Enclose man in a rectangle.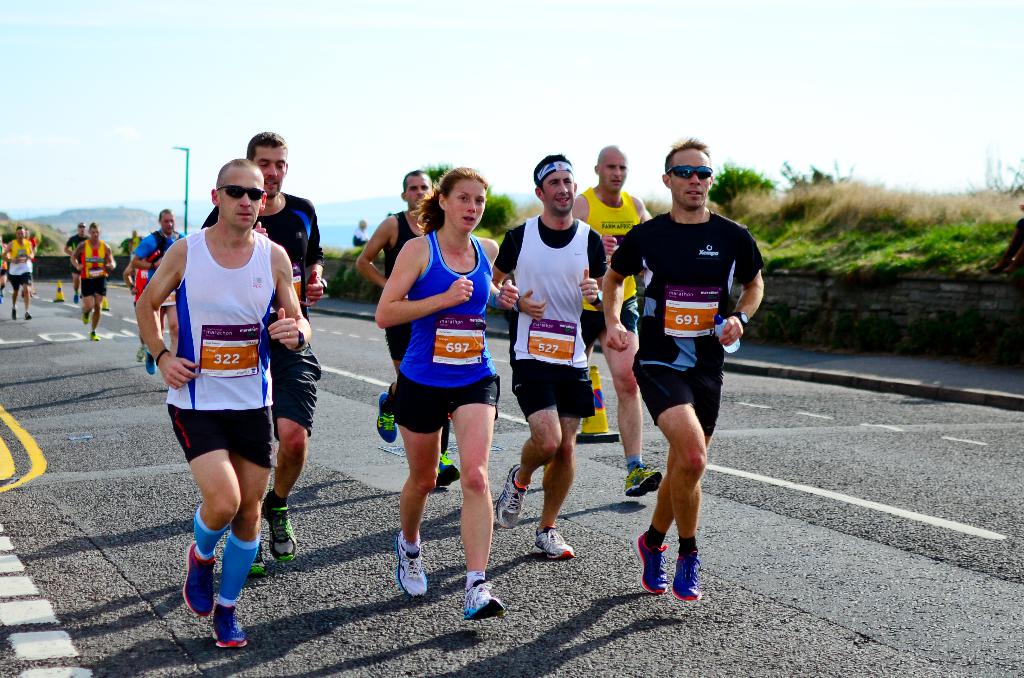
601 136 766 606.
